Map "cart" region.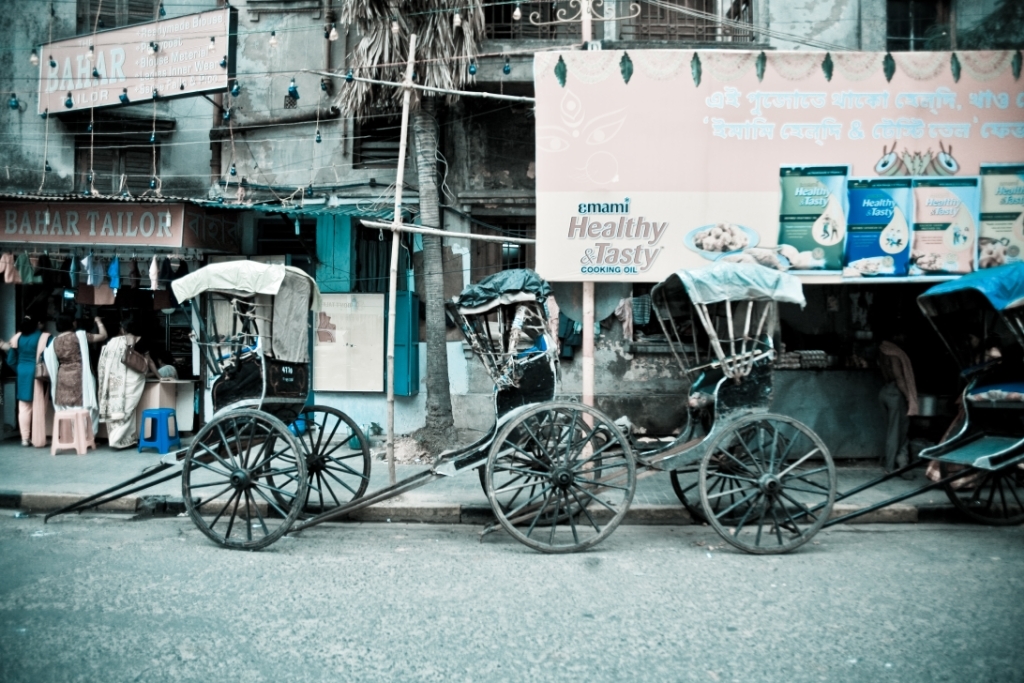
Mapped to pyautogui.locateOnScreen(39, 259, 370, 548).
